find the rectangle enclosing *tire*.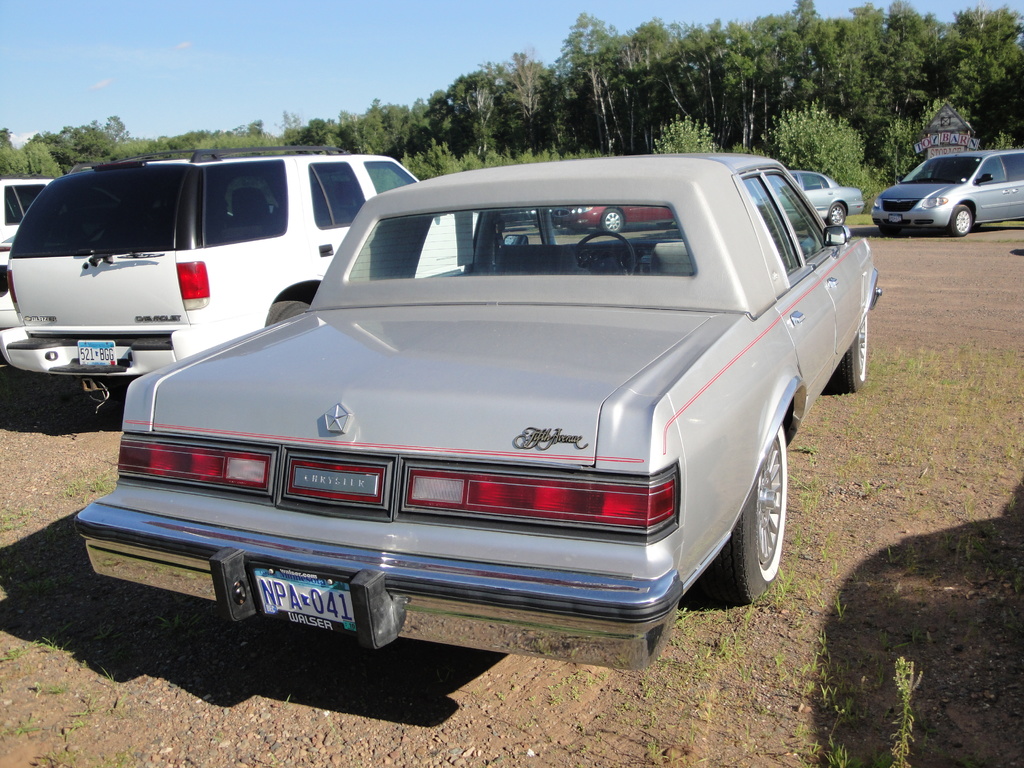
<region>948, 202, 975, 236</region>.
